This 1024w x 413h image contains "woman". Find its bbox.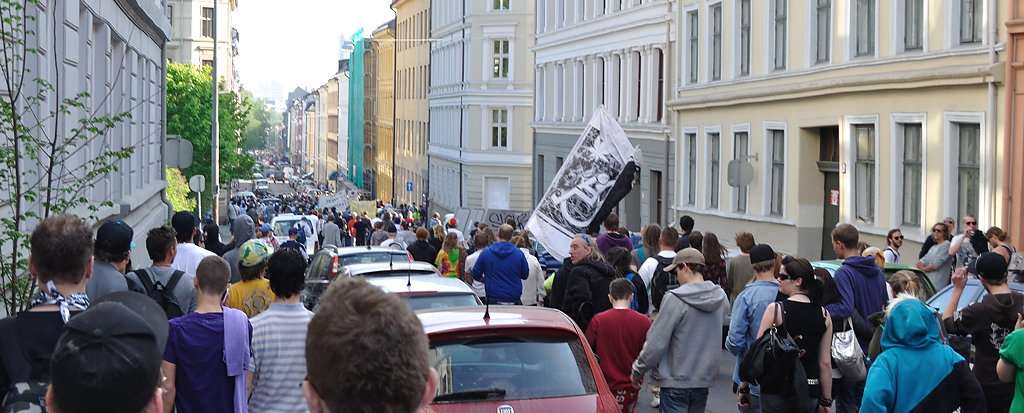
BBox(631, 222, 663, 270).
